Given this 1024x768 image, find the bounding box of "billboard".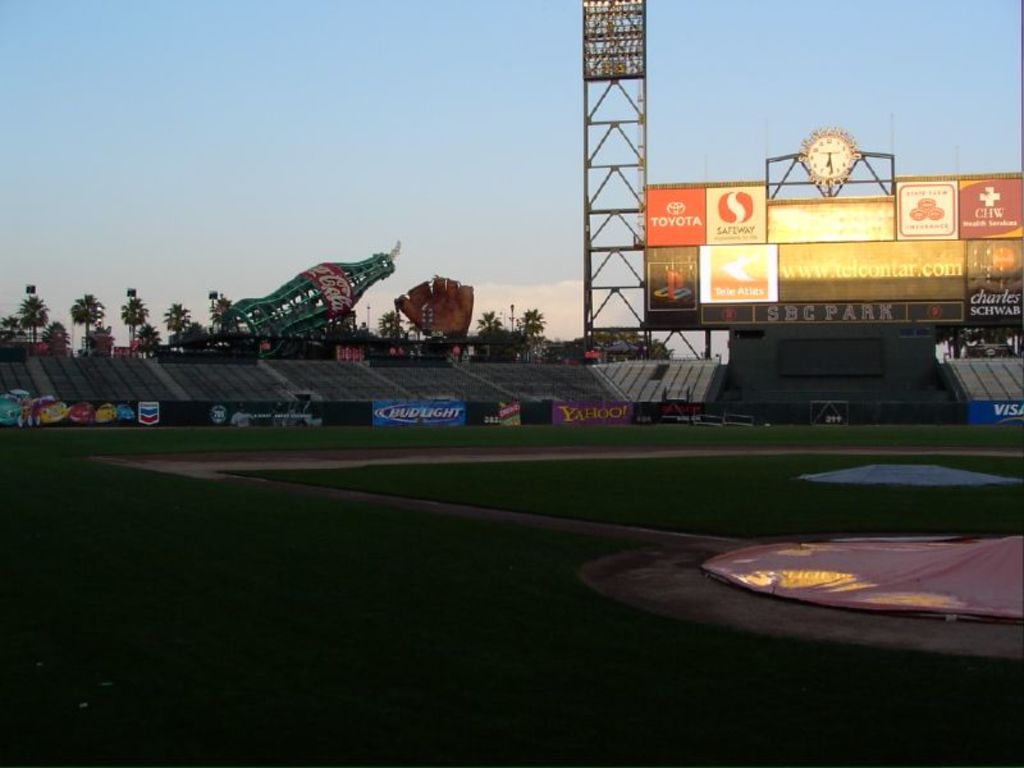
972:285:1023:320.
